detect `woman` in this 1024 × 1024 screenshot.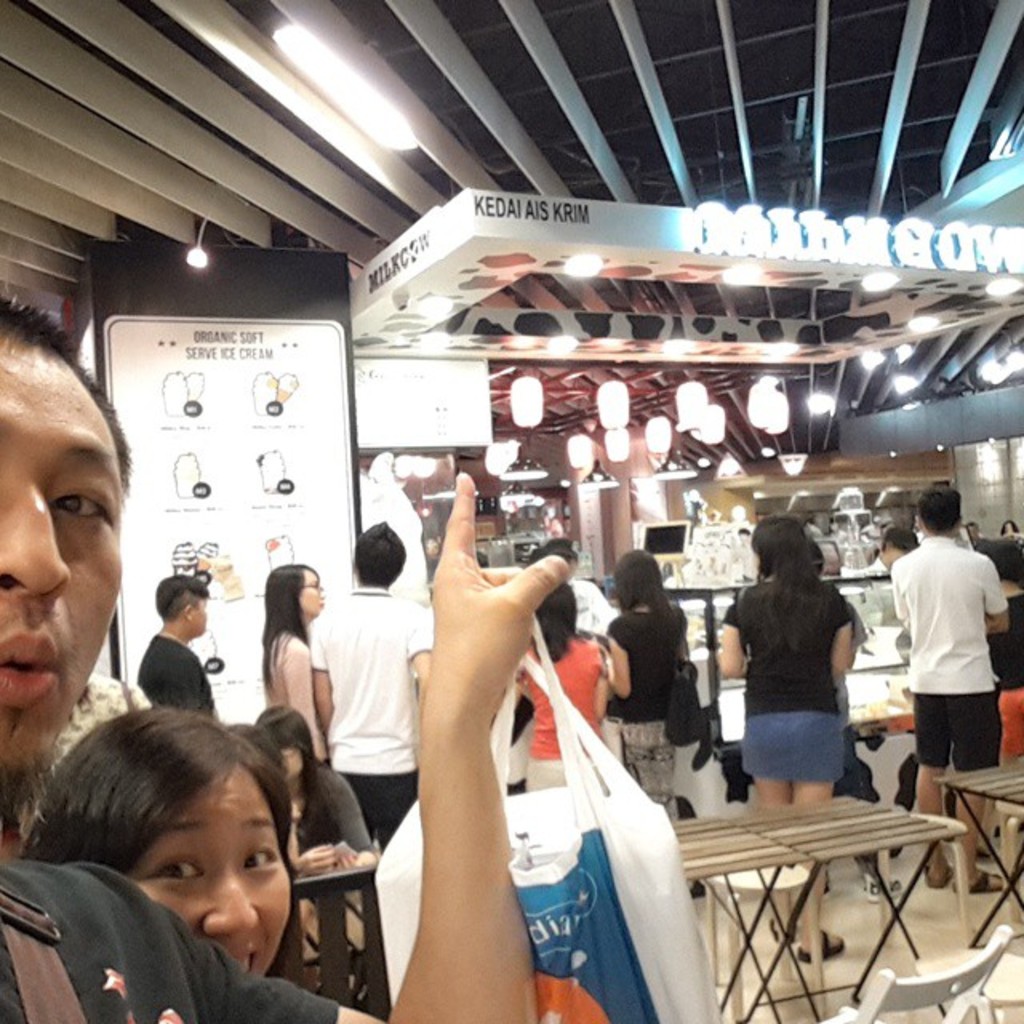
Detection: [256, 699, 381, 870].
